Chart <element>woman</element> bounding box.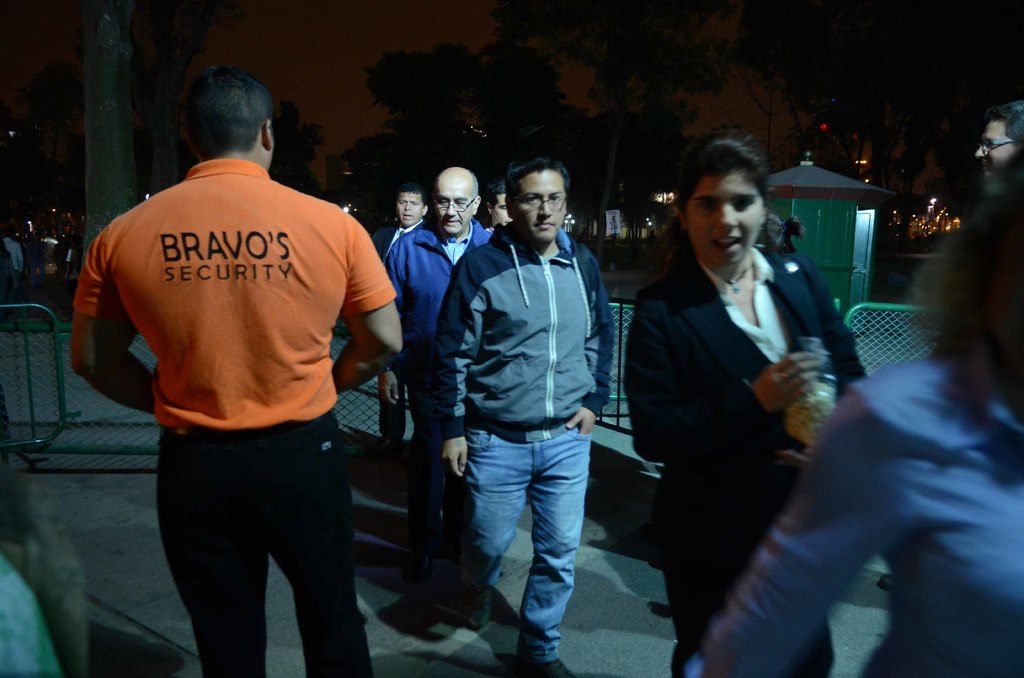
Charted: [620,141,853,652].
